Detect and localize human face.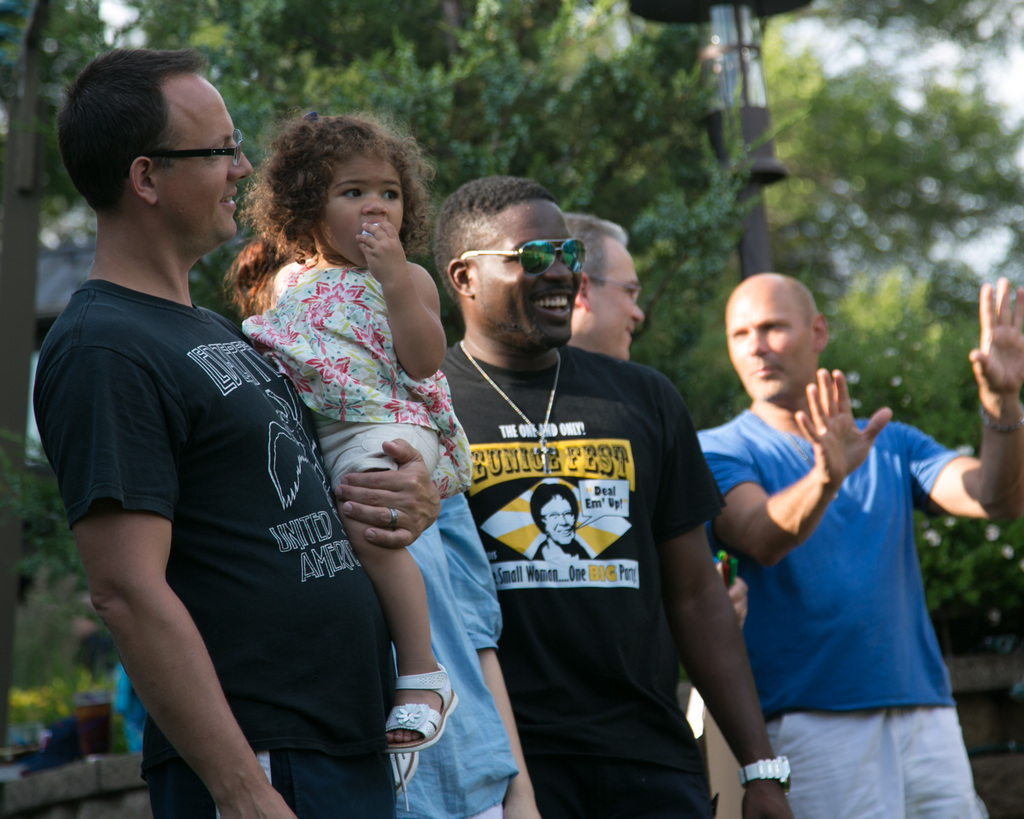
Localized at 320,159,403,270.
